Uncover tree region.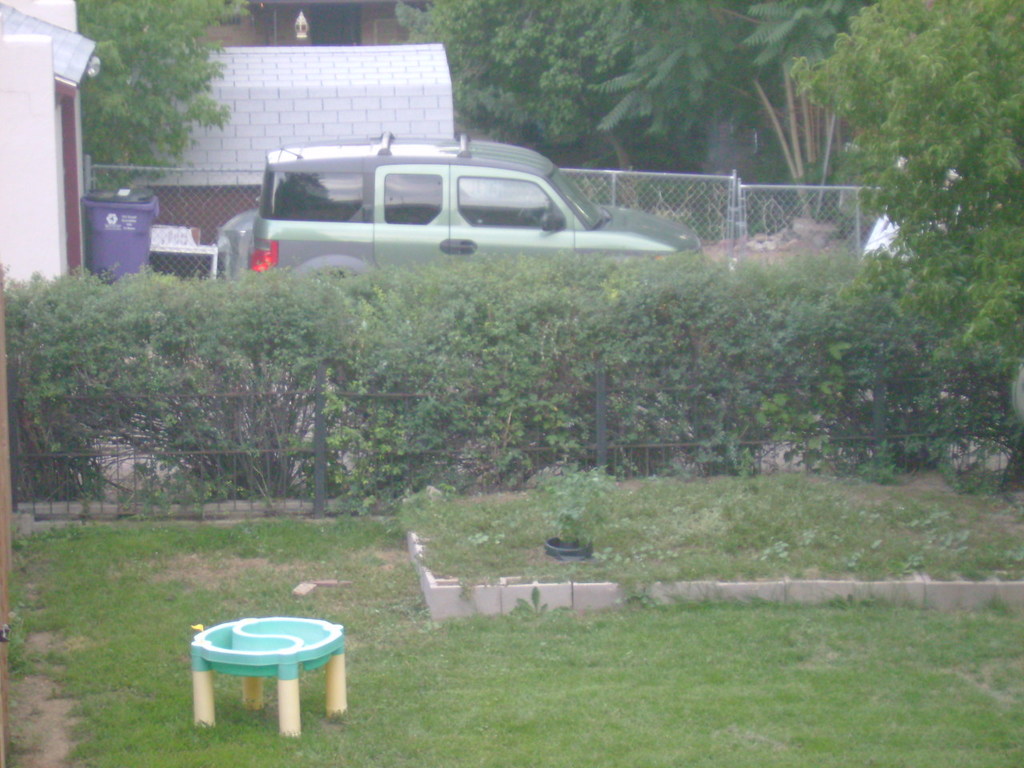
Uncovered: 71, 0, 251, 193.
